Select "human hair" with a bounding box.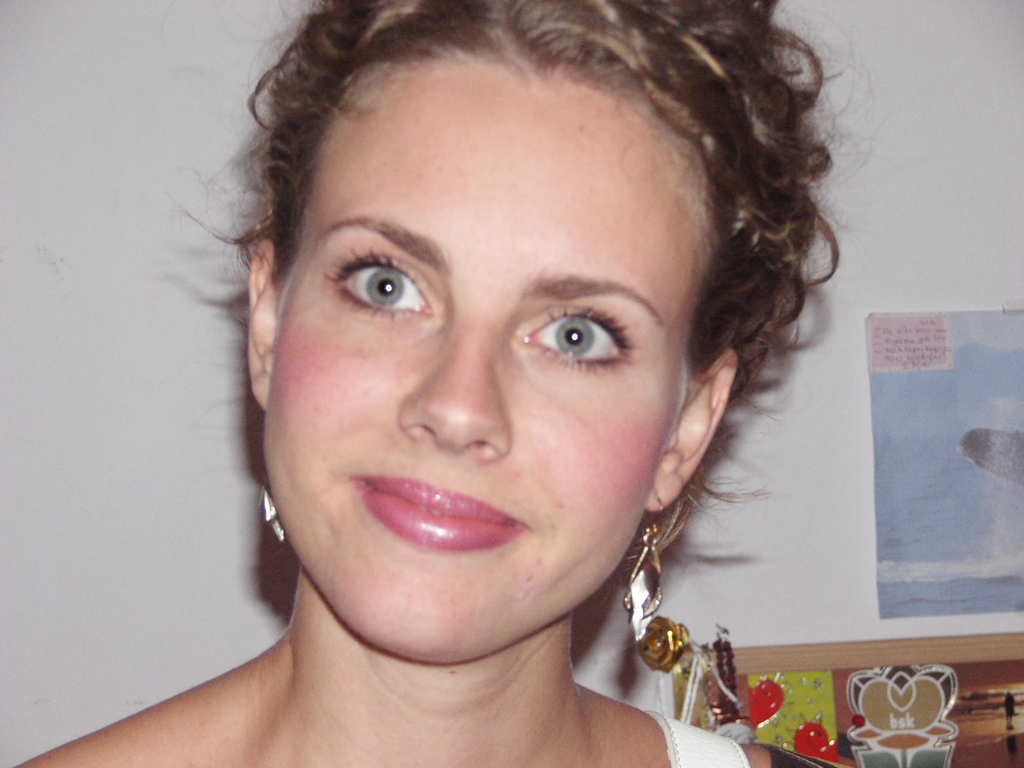
left=183, top=0, right=868, bottom=653.
